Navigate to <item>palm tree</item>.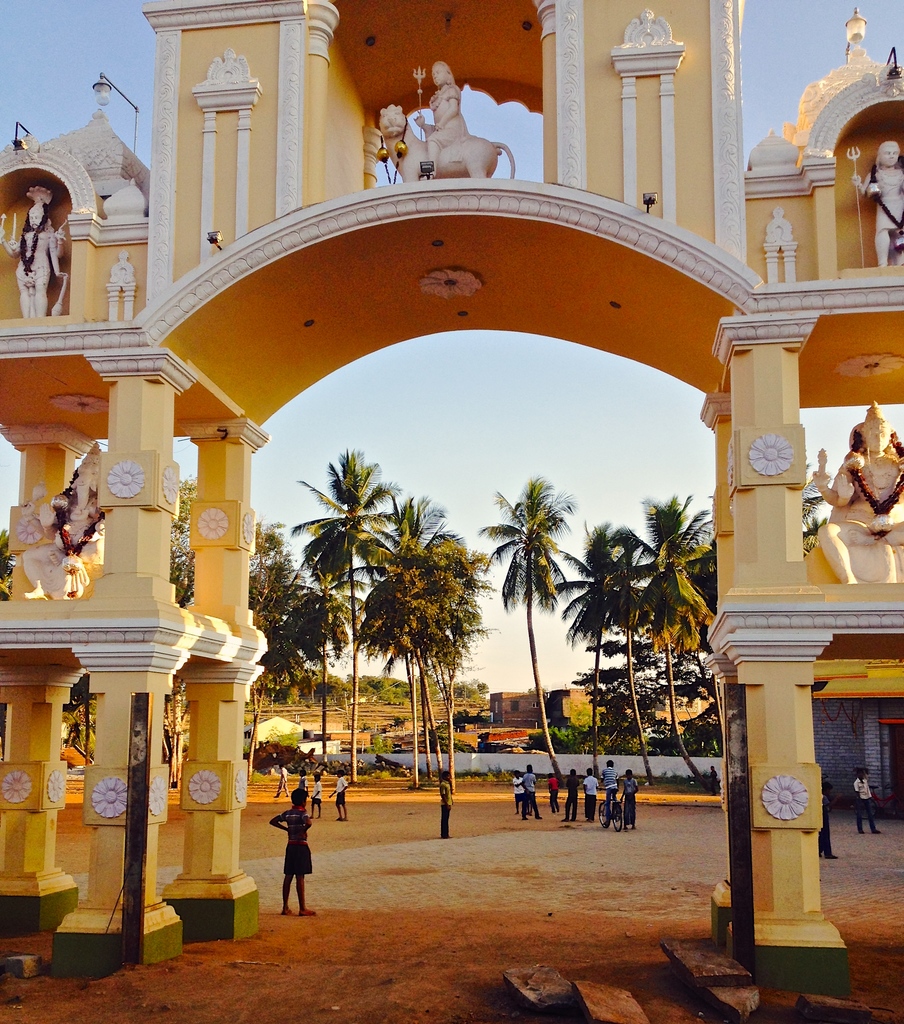
Navigation target: (640,490,708,778).
